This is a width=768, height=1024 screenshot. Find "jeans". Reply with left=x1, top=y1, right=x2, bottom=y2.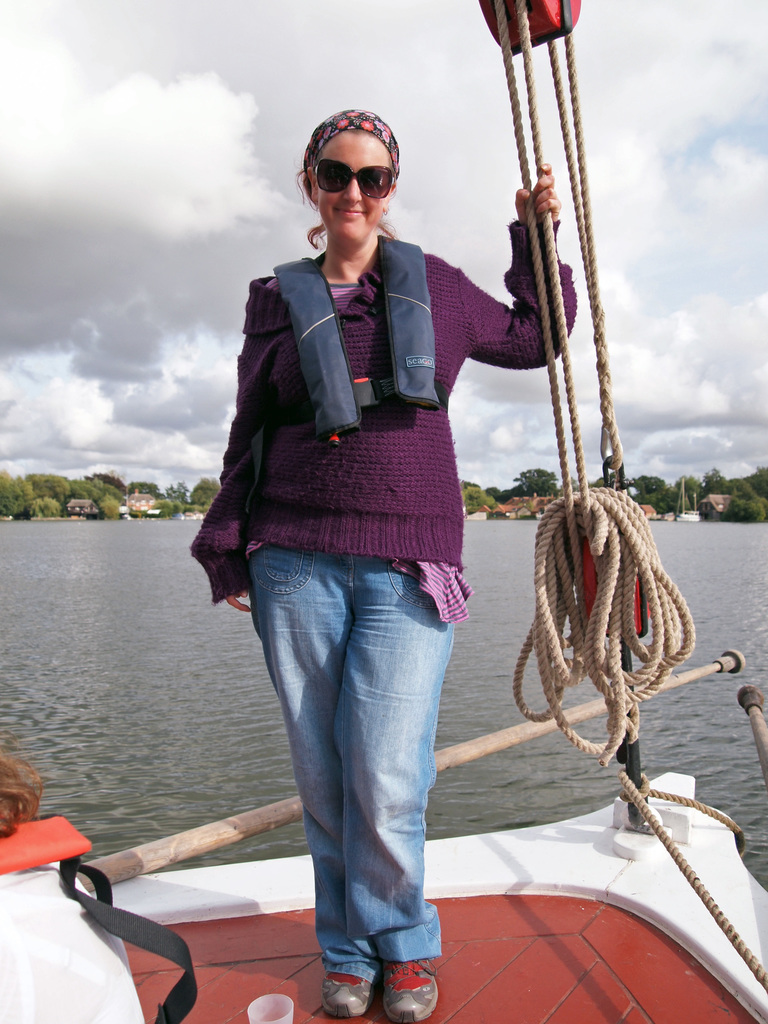
left=221, top=524, right=469, bottom=984.
